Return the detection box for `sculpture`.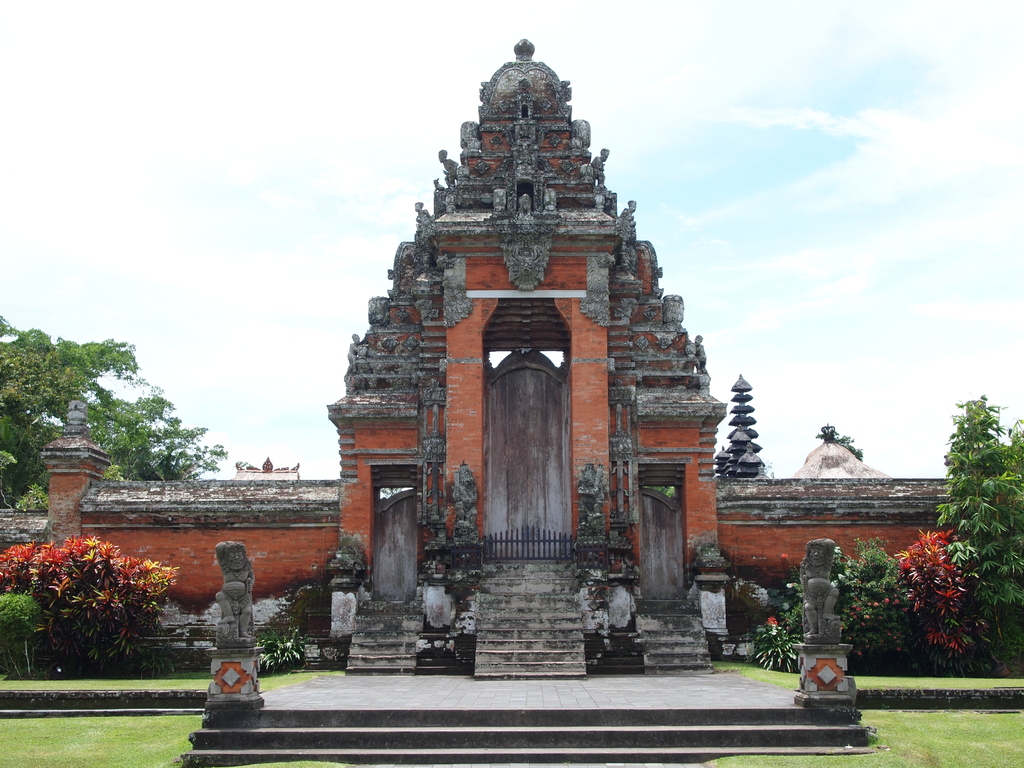
(217,540,256,639).
